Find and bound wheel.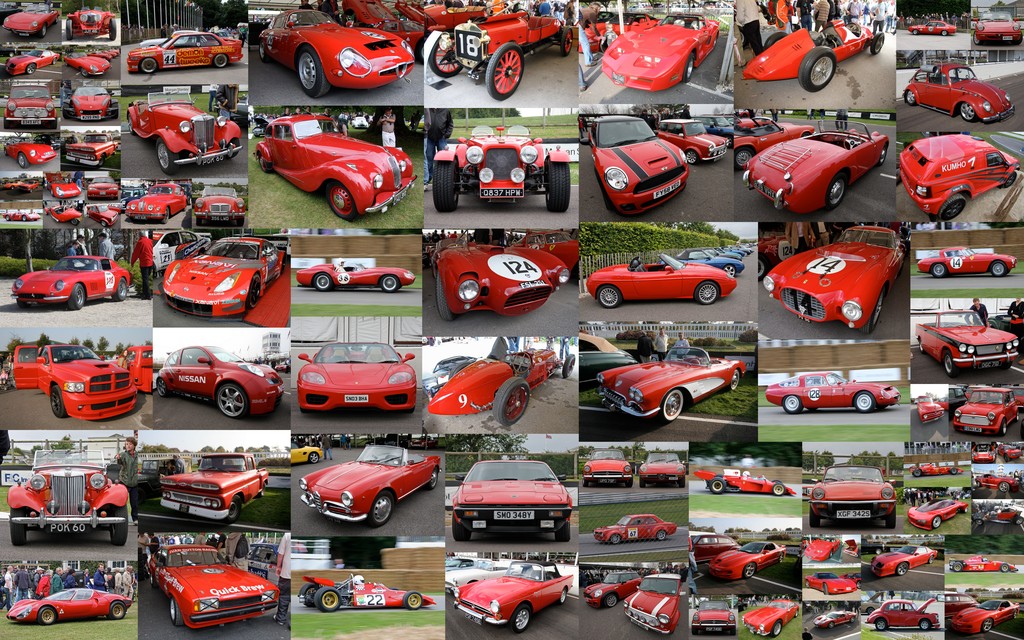
Bound: BBox(866, 604, 876, 614).
